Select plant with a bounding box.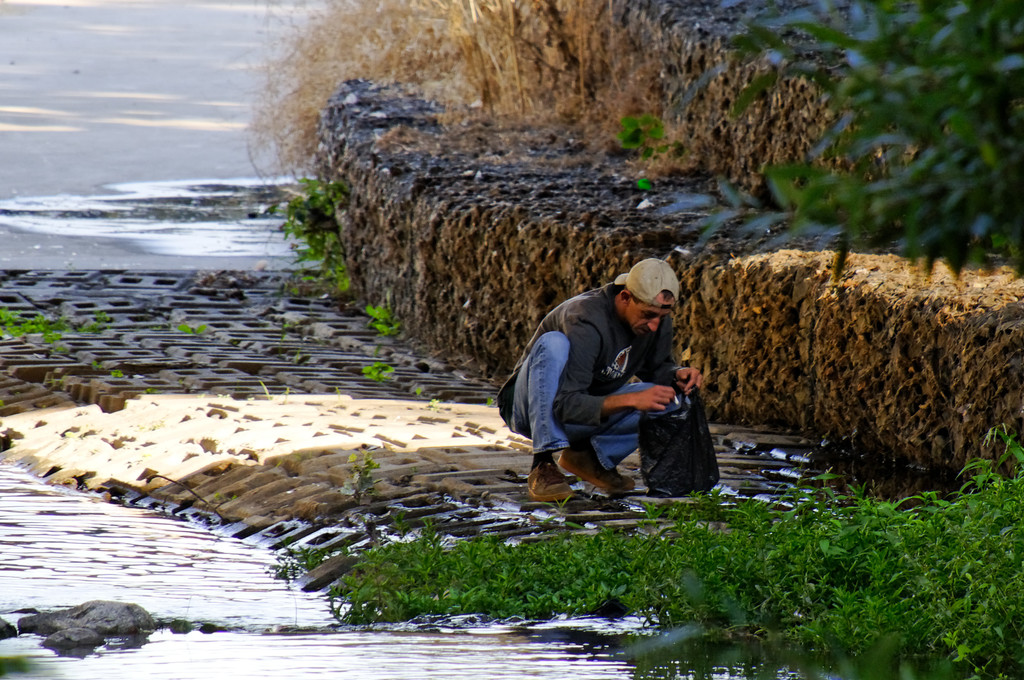
l=371, t=303, r=408, b=334.
